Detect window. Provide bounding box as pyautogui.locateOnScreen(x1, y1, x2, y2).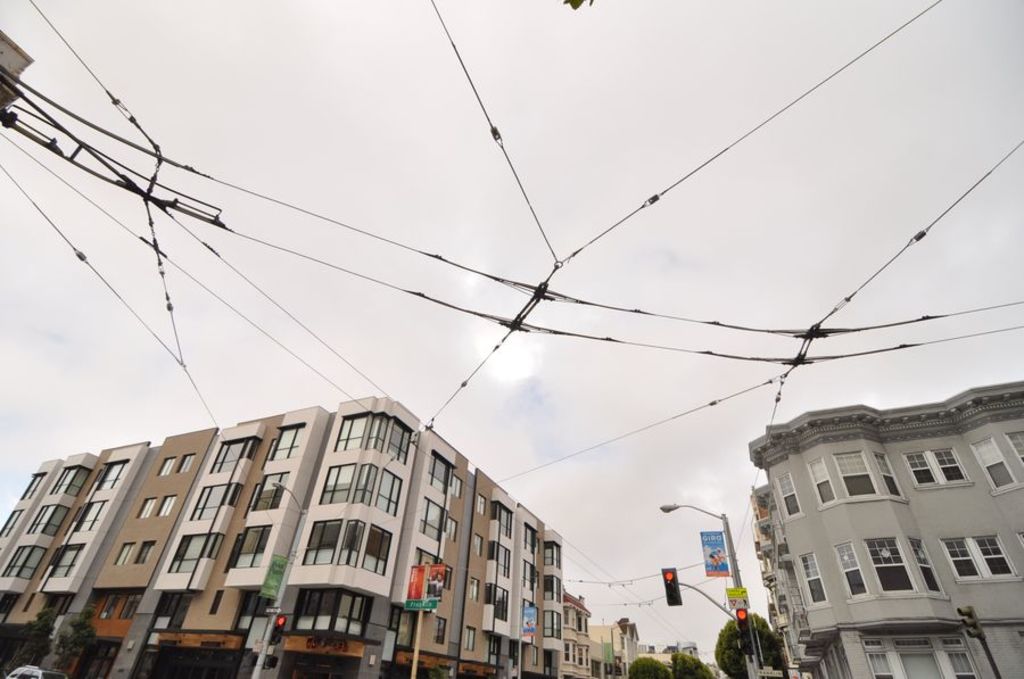
pyautogui.locateOnScreen(545, 579, 556, 597).
